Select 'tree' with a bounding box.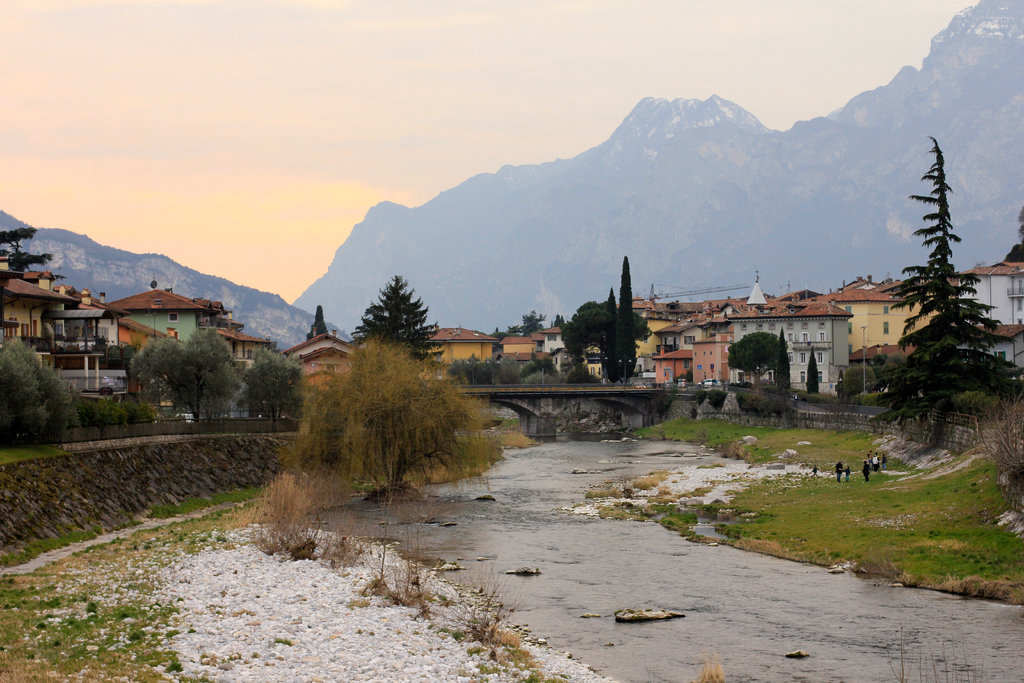
355 274 437 356.
